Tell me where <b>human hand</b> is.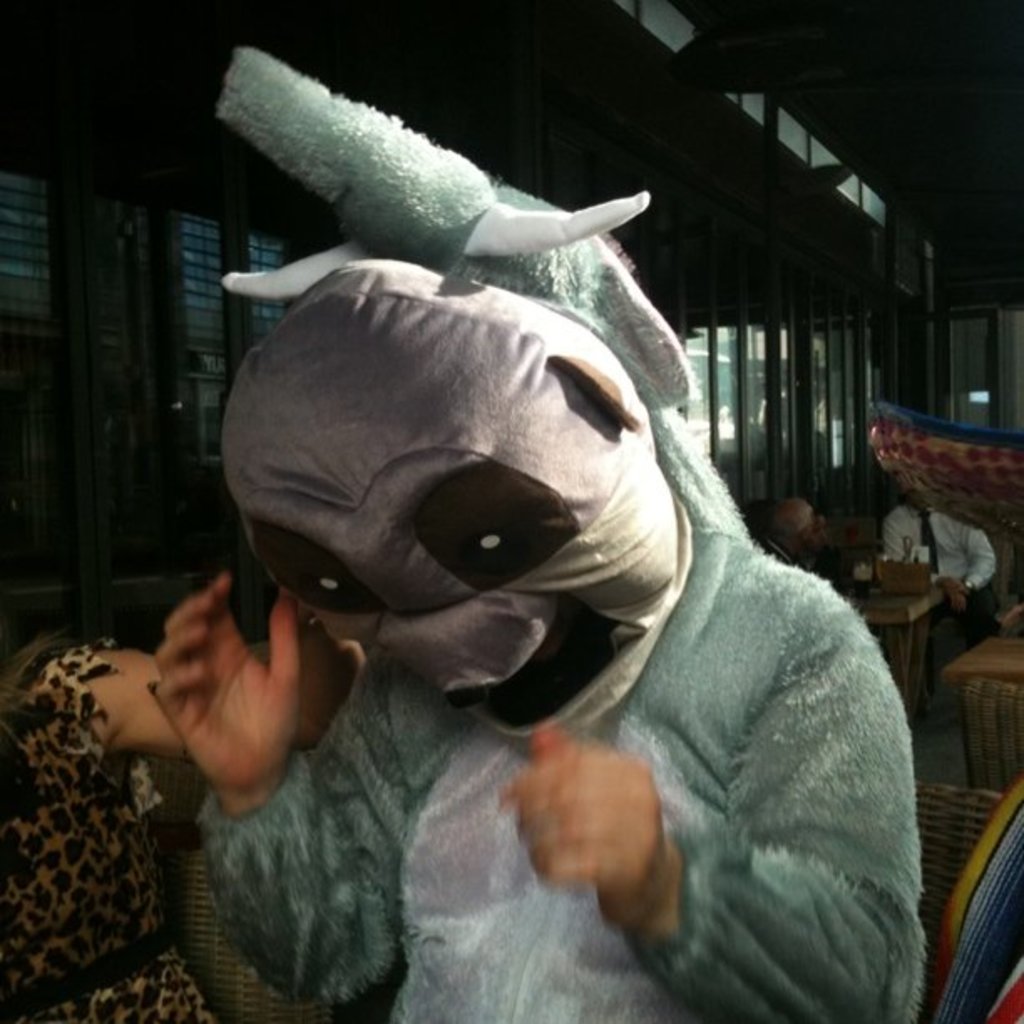
<b>human hand</b> is at detection(945, 594, 964, 617).
